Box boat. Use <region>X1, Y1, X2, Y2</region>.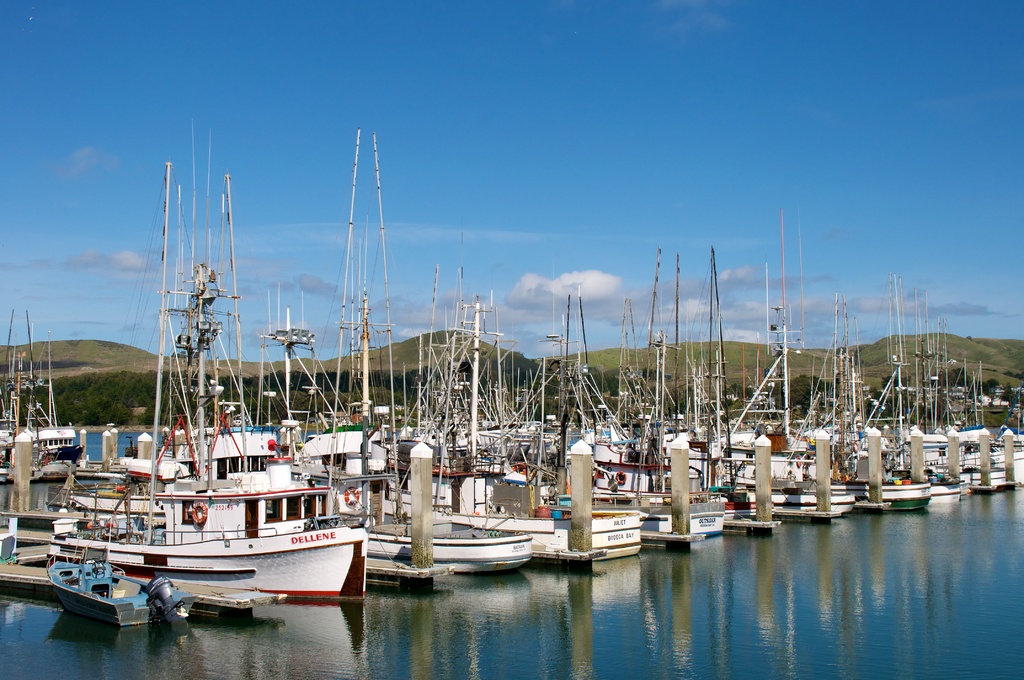
<region>0, 305, 86, 487</region>.
